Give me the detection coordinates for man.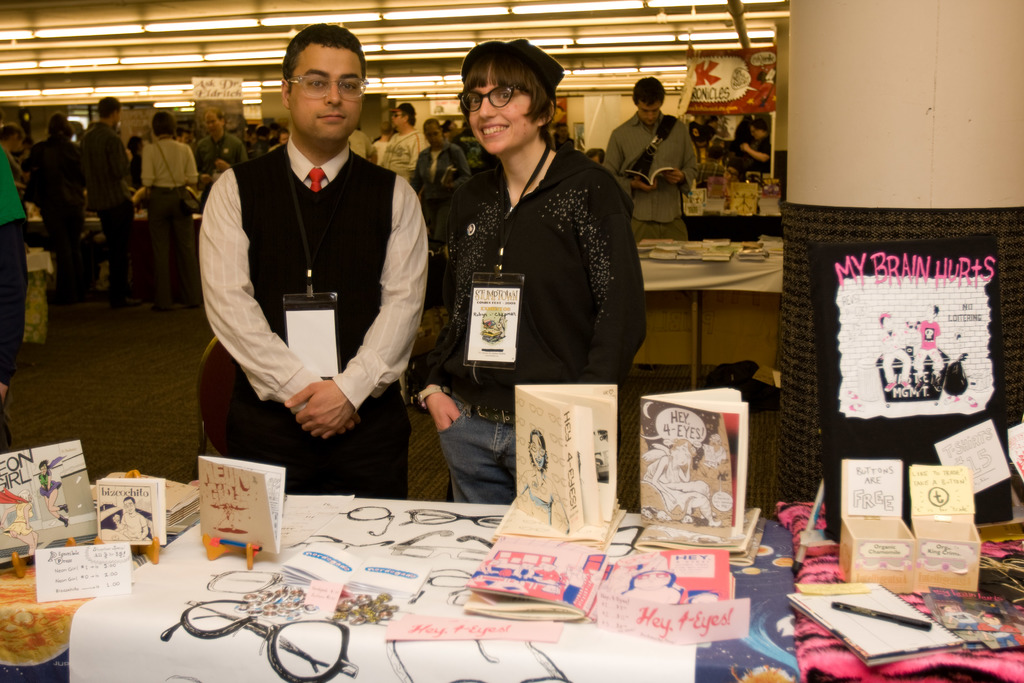
bbox=(0, 144, 26, 456).
